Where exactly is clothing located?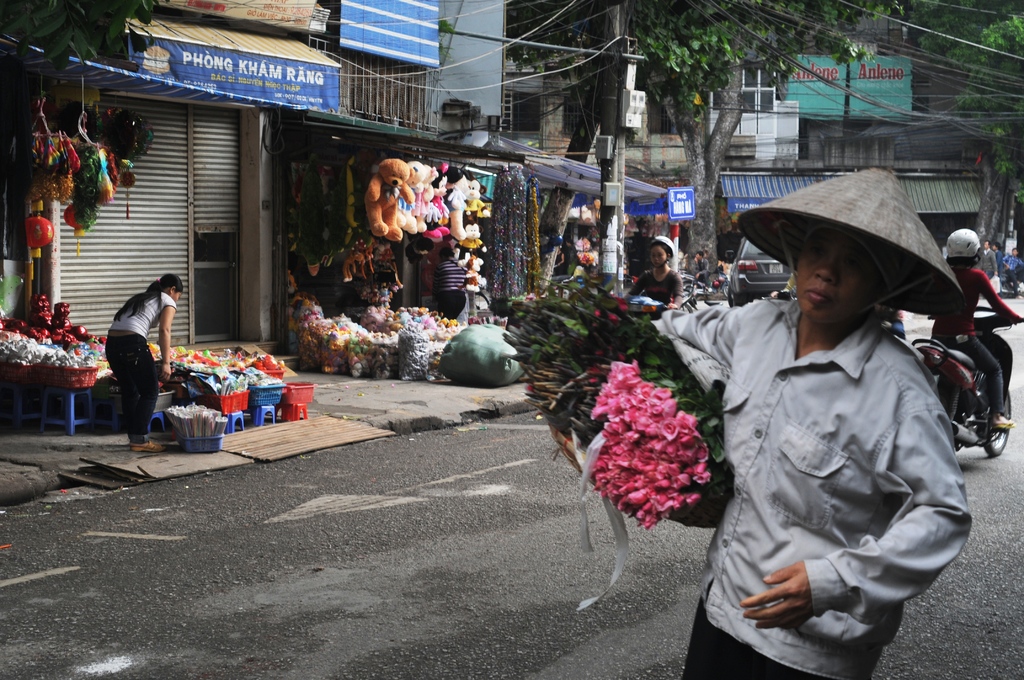
Its bounding box is x1=693 y1=257 x2=710 y2=286.
